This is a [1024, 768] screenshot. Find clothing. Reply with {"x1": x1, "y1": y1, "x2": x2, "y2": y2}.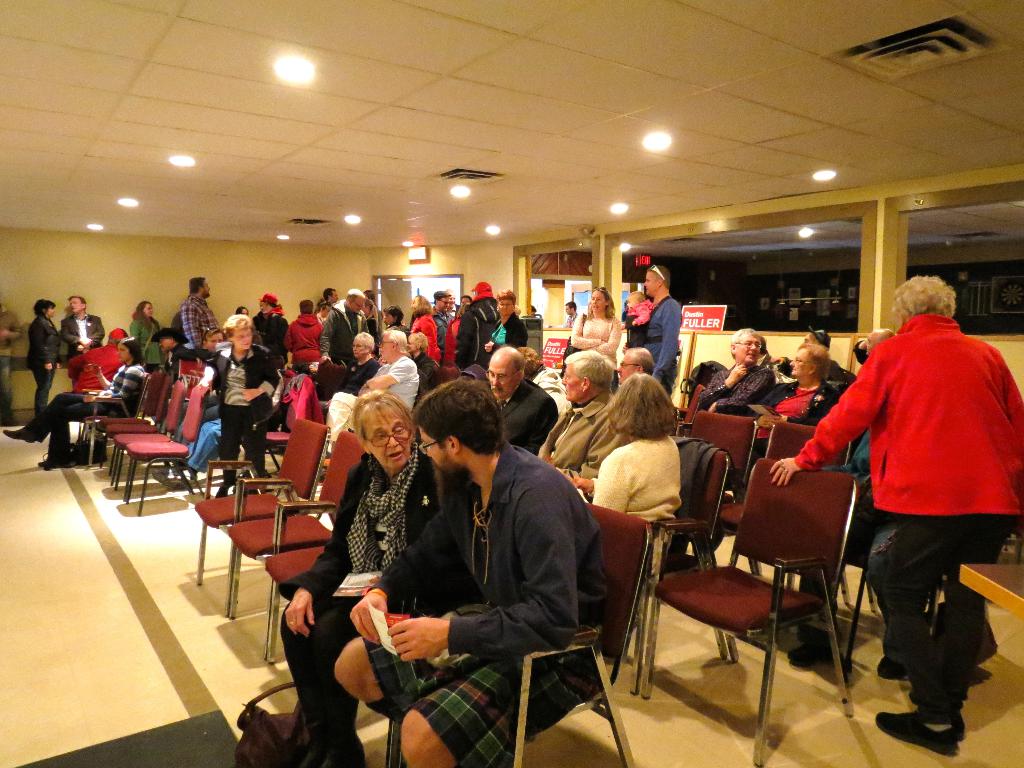
{"x1": 583, "y1": 438, "x2": 682, "y2": 518}.
